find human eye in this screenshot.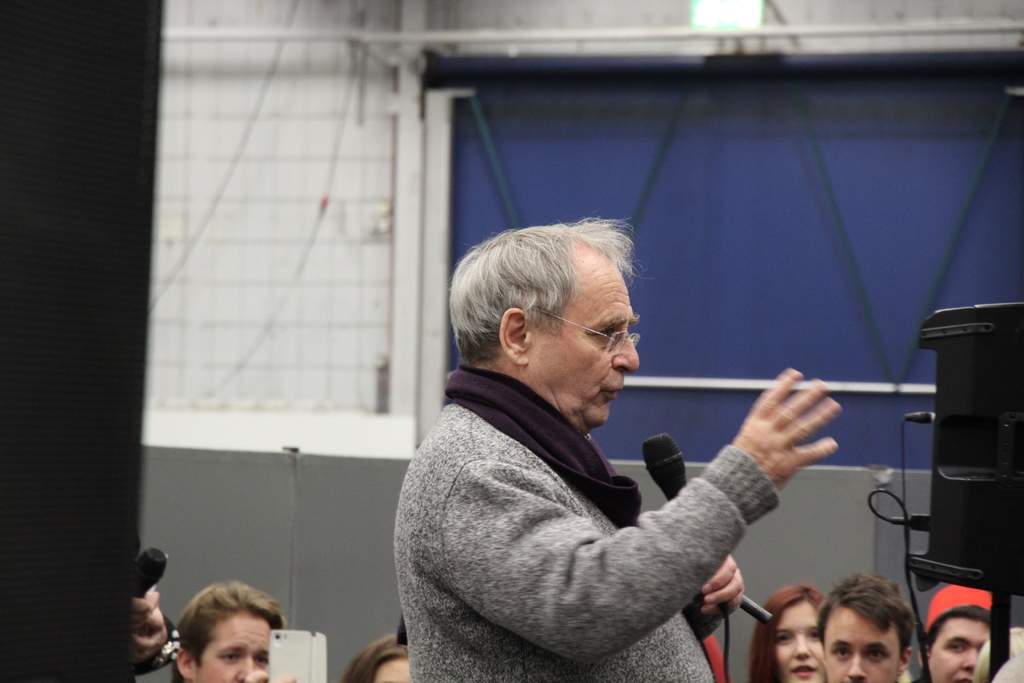
The bounding box for human eye is 775 629 791 645.
